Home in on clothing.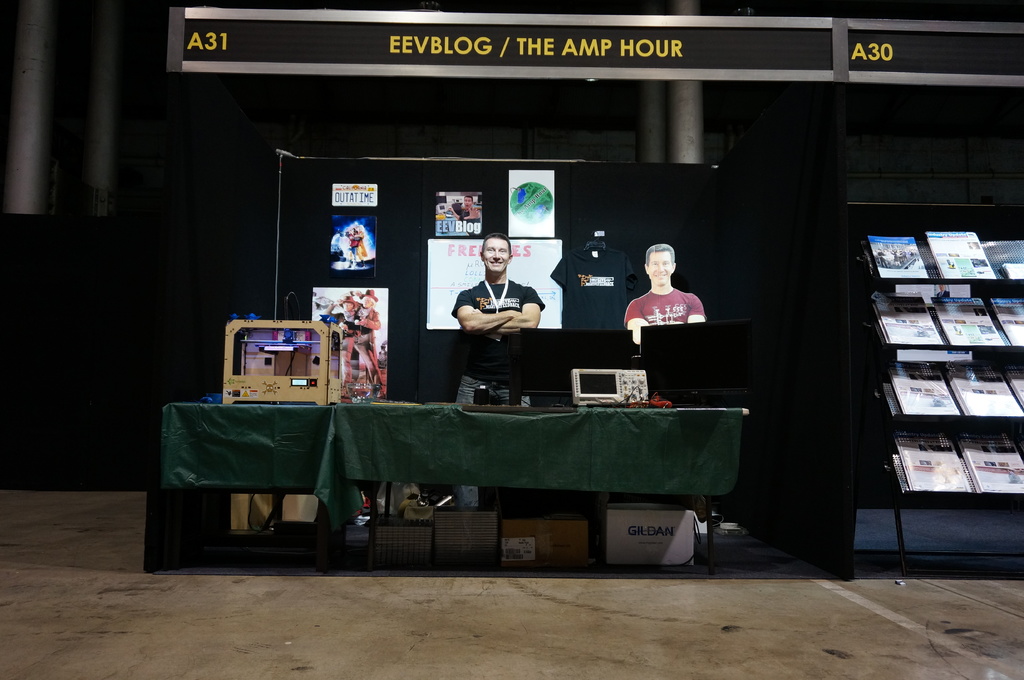
Homed in at <bbox>637, 265, 717, 343</bbox>.
